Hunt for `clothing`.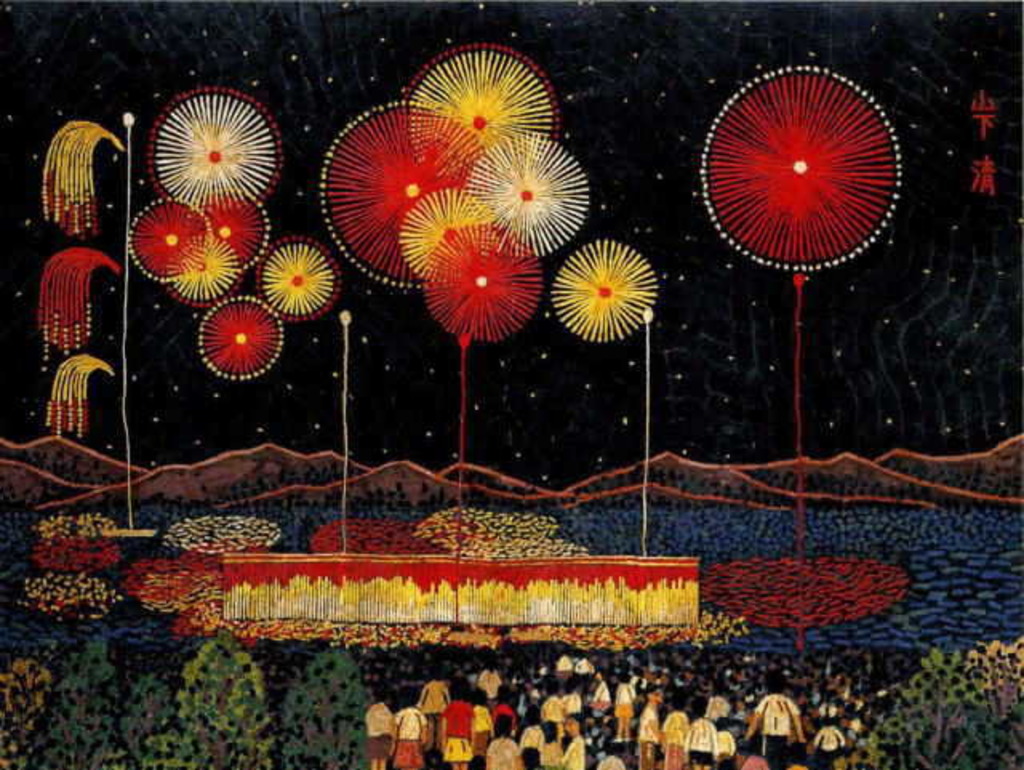
Hunted down at BBox(752, 693, 802, 768).
